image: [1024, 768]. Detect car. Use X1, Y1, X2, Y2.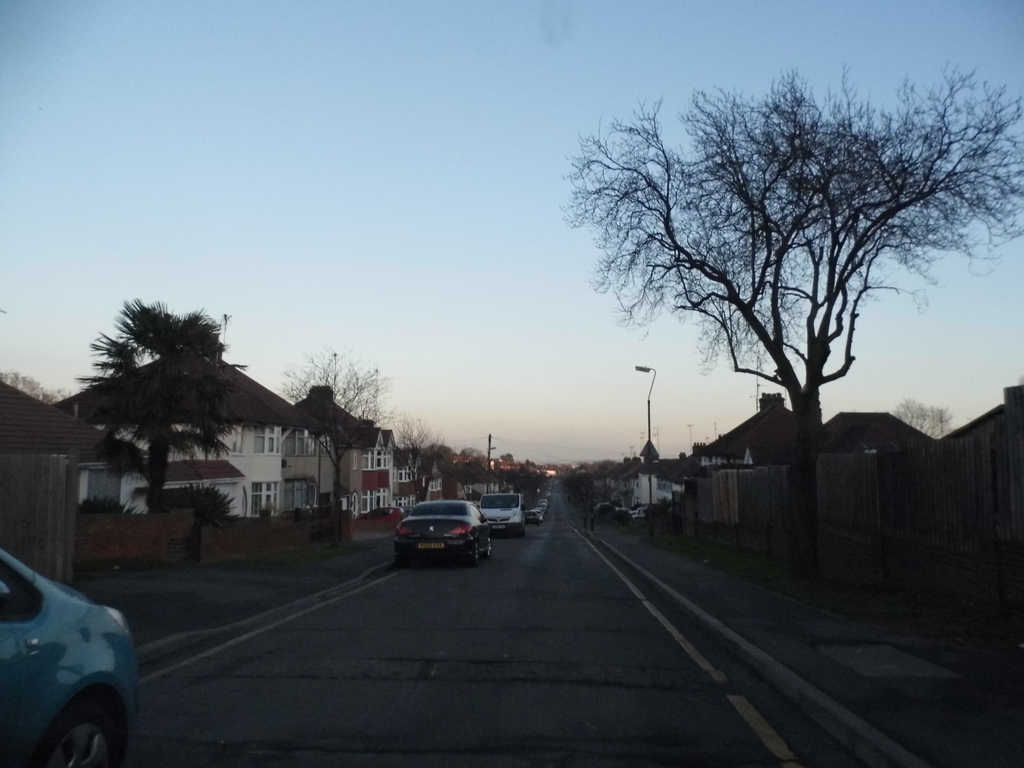
481, 490, 525, 533.
